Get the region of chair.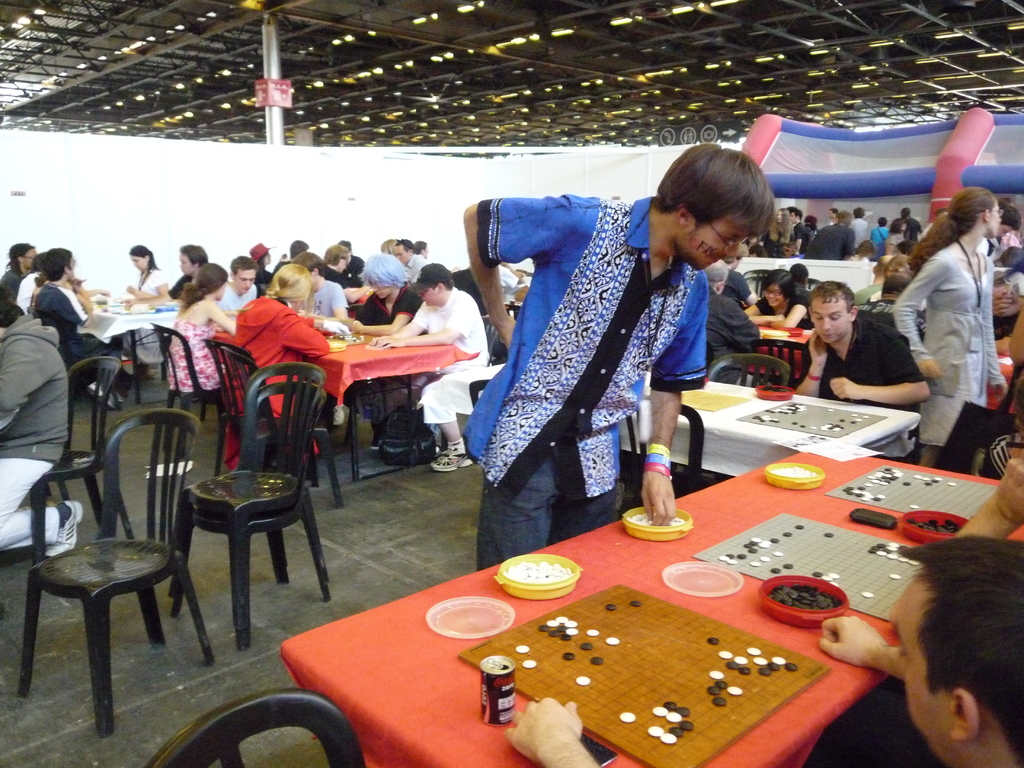
crop(614, 399, 712, 513).
